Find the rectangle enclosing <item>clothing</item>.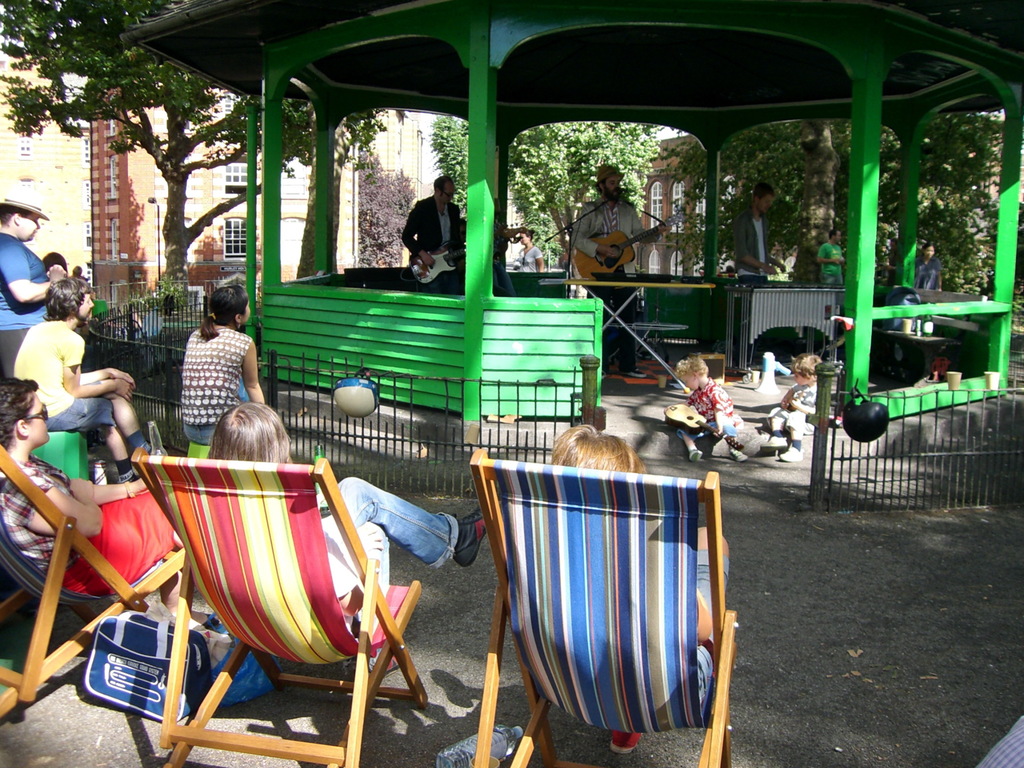
locate(516, 246, 541, 273).
